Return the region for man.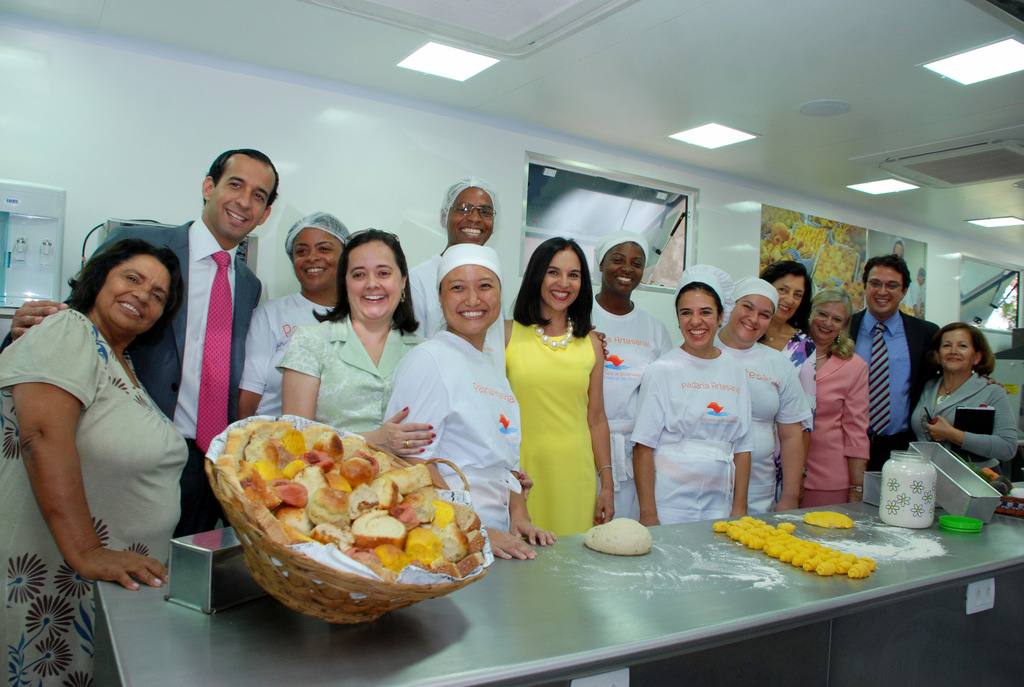
select_region(407, 177, 607, 377).
